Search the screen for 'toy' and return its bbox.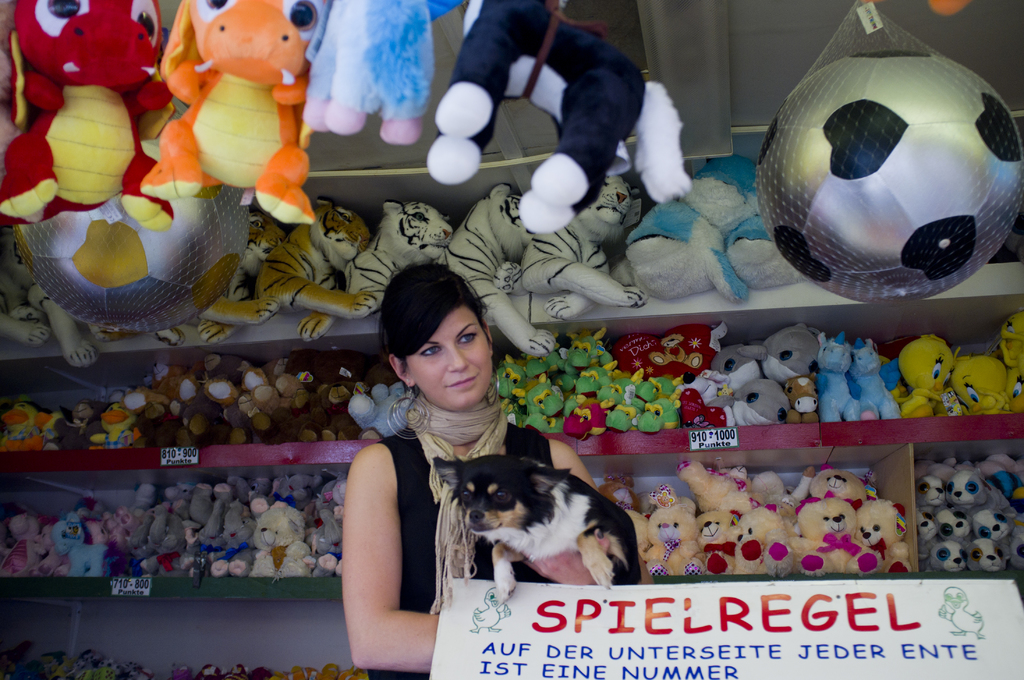
Found: <bbox>345, 199, 451, 295</bbox>.
